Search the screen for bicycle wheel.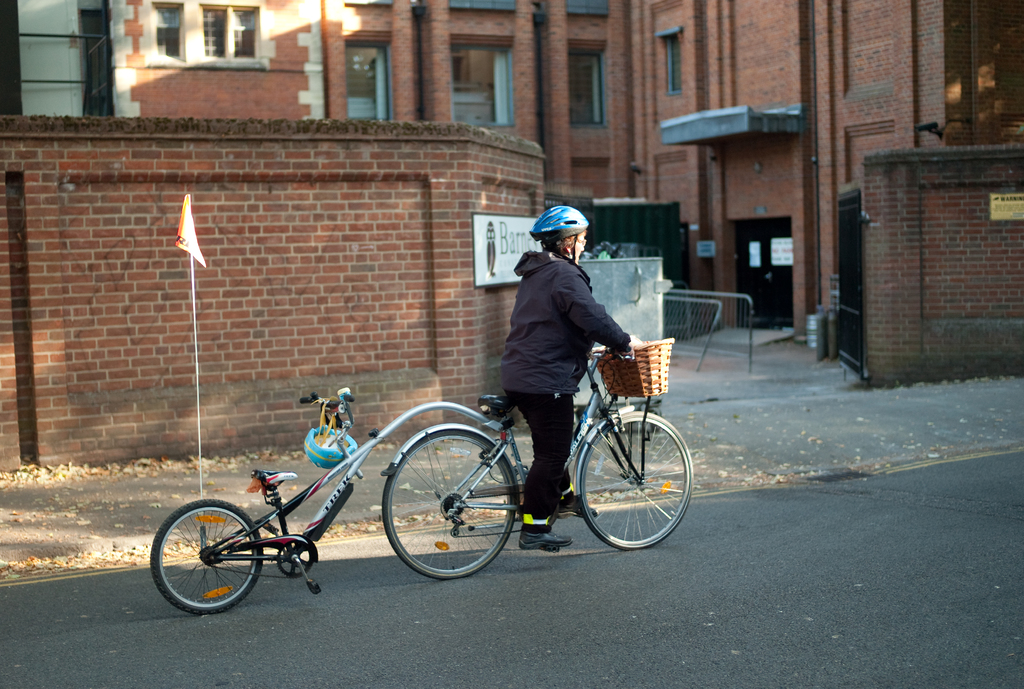
Found at bbox(576, 409, 692, 551).
